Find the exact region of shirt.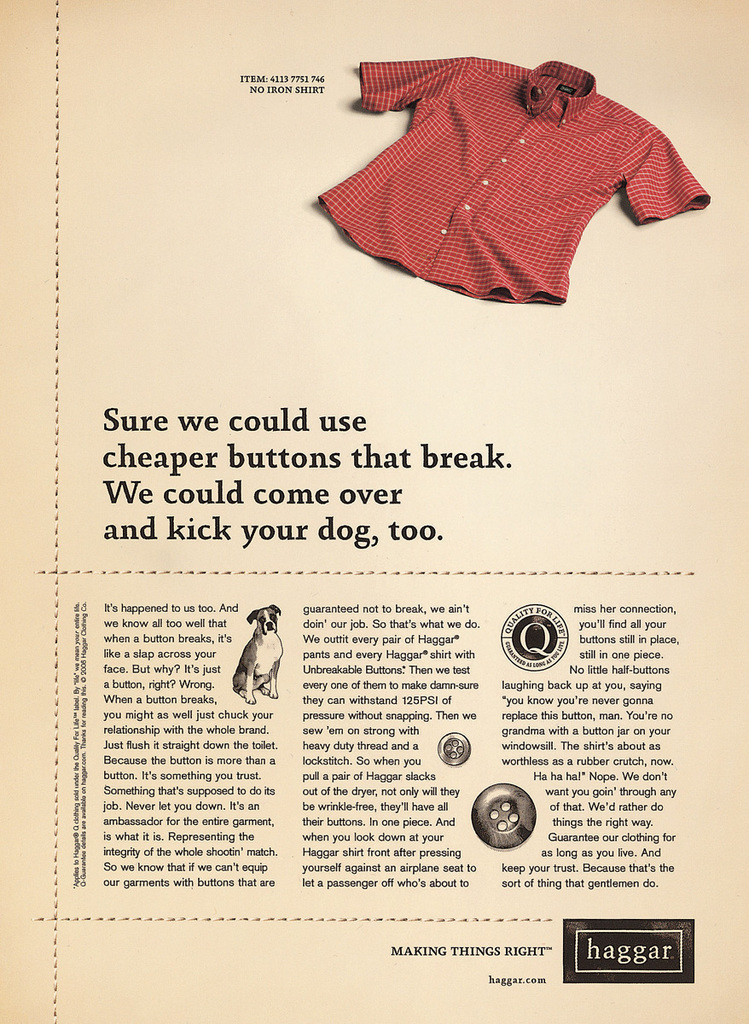
Exact region: (326,36,748,307).
